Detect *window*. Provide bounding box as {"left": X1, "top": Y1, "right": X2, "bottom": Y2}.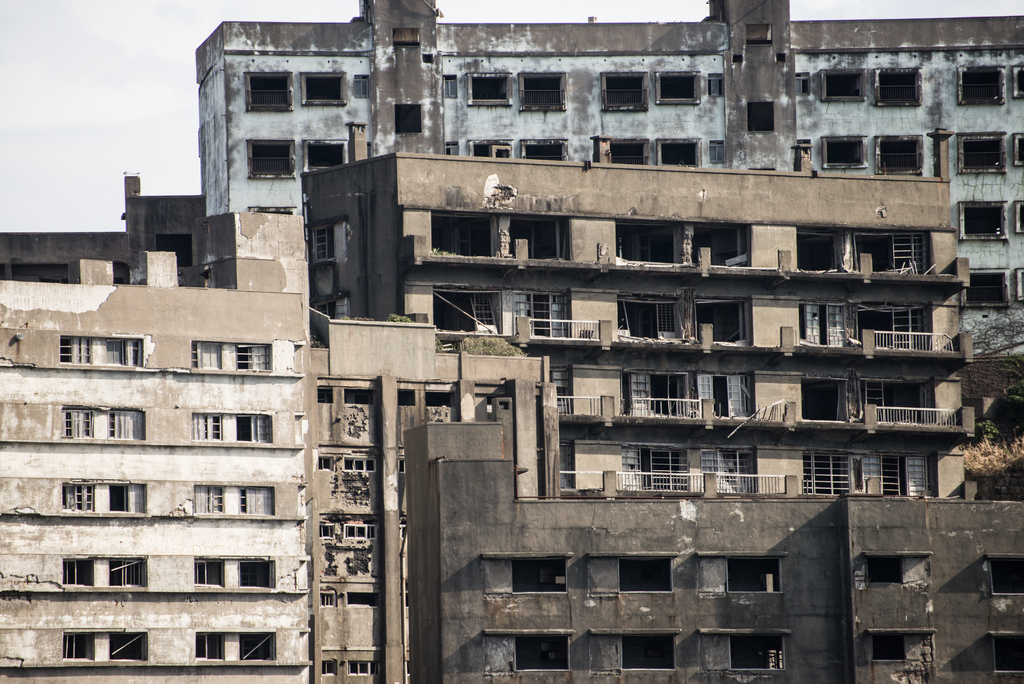
{"left": 63, "top": 484, "right": 144, "bottom": 514}.
